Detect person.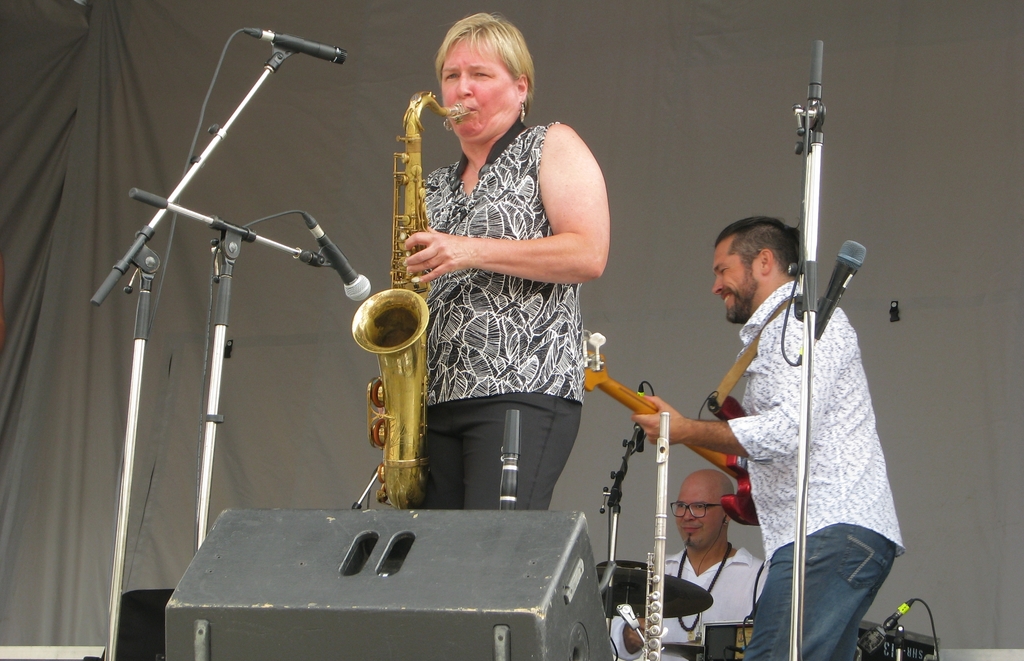
Detected at 635 467 775 660.
